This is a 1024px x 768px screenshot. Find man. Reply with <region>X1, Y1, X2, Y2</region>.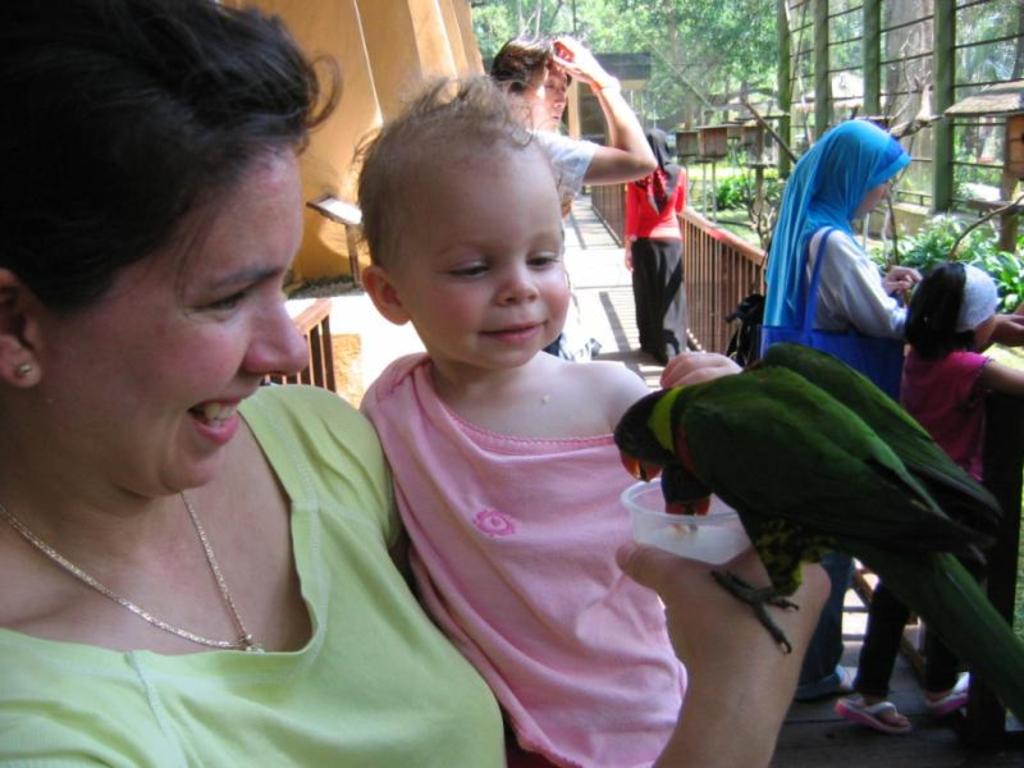
<region>490, 24, 659, 362</region>.
